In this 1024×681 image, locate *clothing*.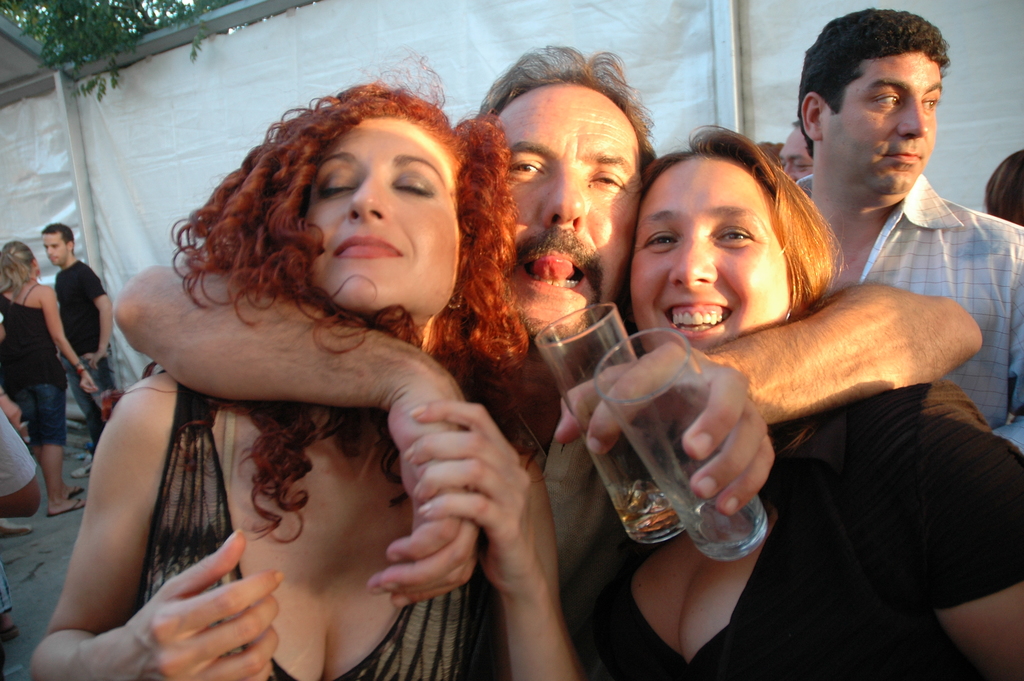
Bounding box: [x1=0, y1=281, x2=65, y2=447].
